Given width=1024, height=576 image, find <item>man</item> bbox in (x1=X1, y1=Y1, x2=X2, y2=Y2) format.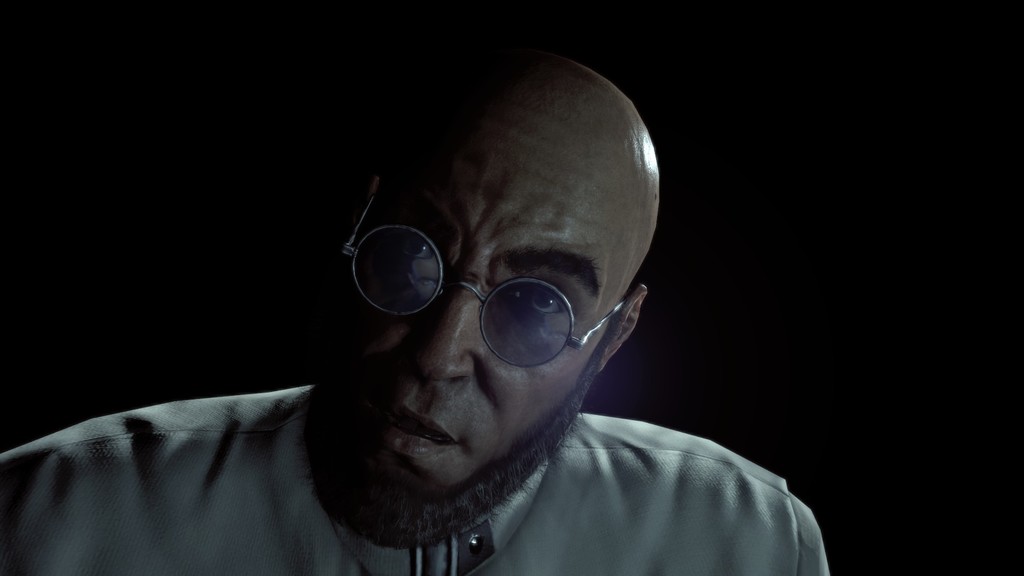
(x1=65, y1=45, x2=795, y2=563).
